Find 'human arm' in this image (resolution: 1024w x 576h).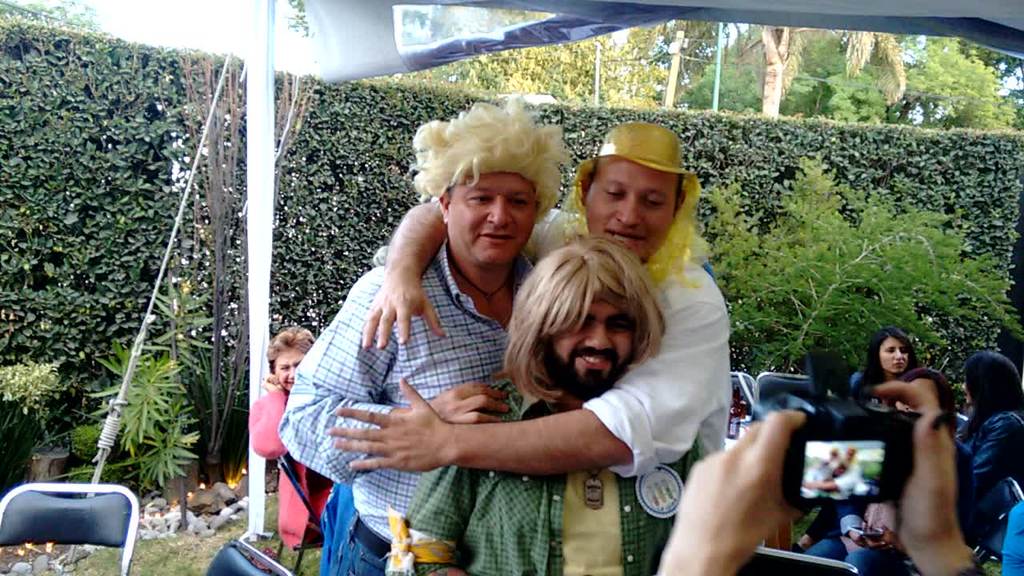
bbox=(372, 381, 514, 575).
